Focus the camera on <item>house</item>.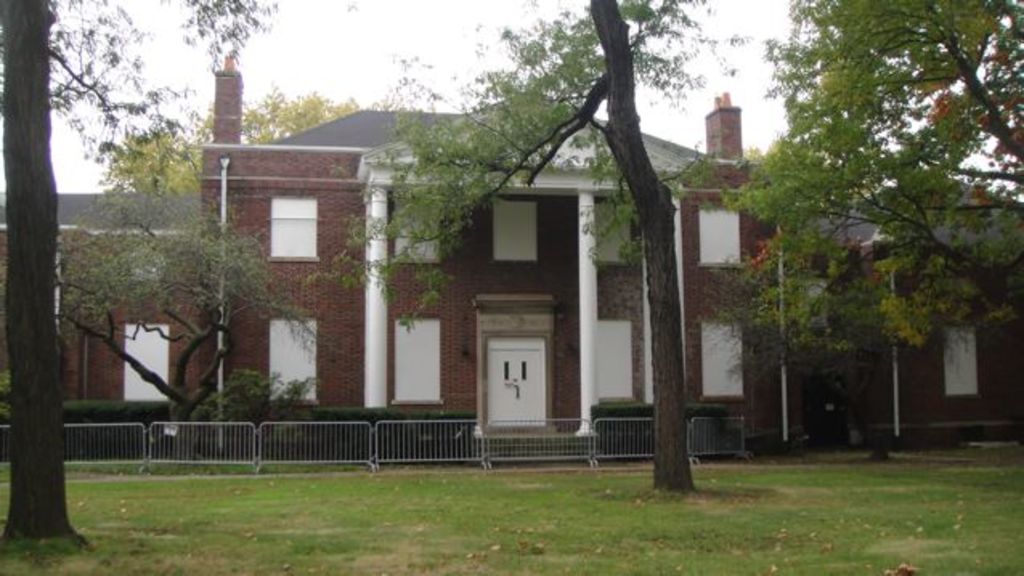
Focus region: left=221, top=71, right=366, bottom=432.
